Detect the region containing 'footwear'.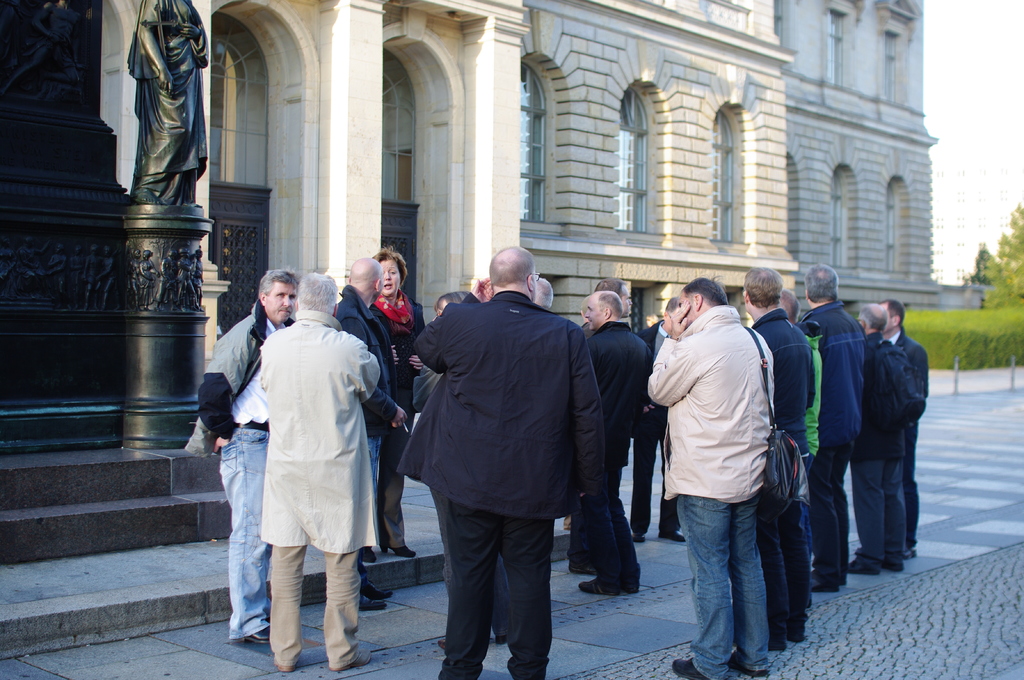
x1=359, y1=590, x2=387, y2=614.
